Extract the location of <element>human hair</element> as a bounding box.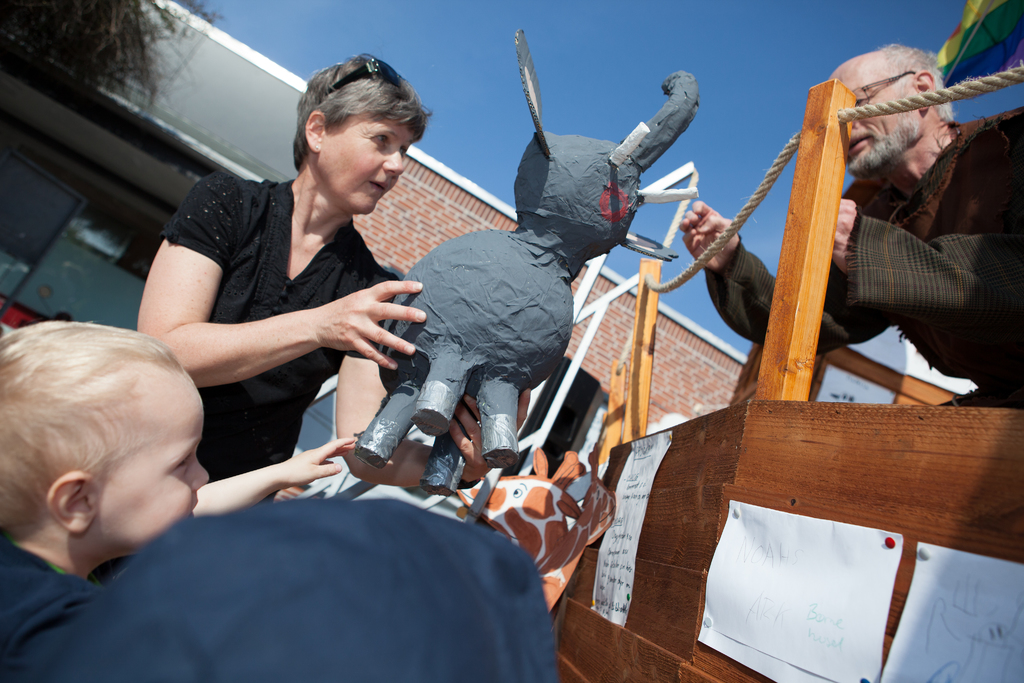
detection(876, 45, 952, 122).
